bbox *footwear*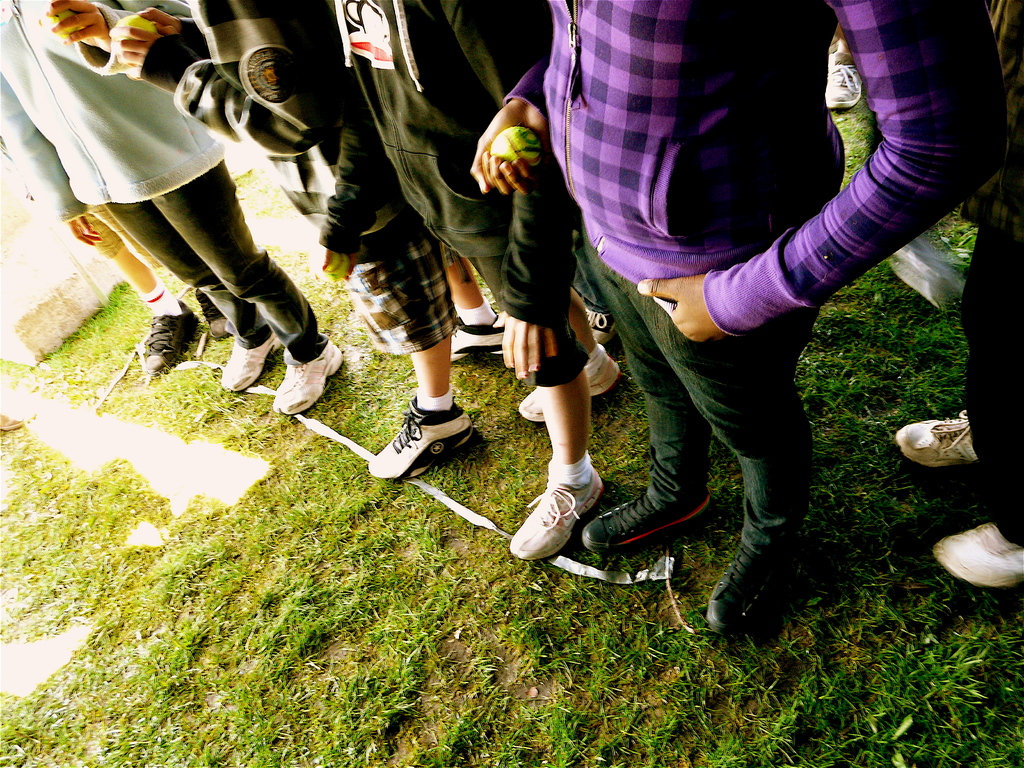
823/51/864/115
